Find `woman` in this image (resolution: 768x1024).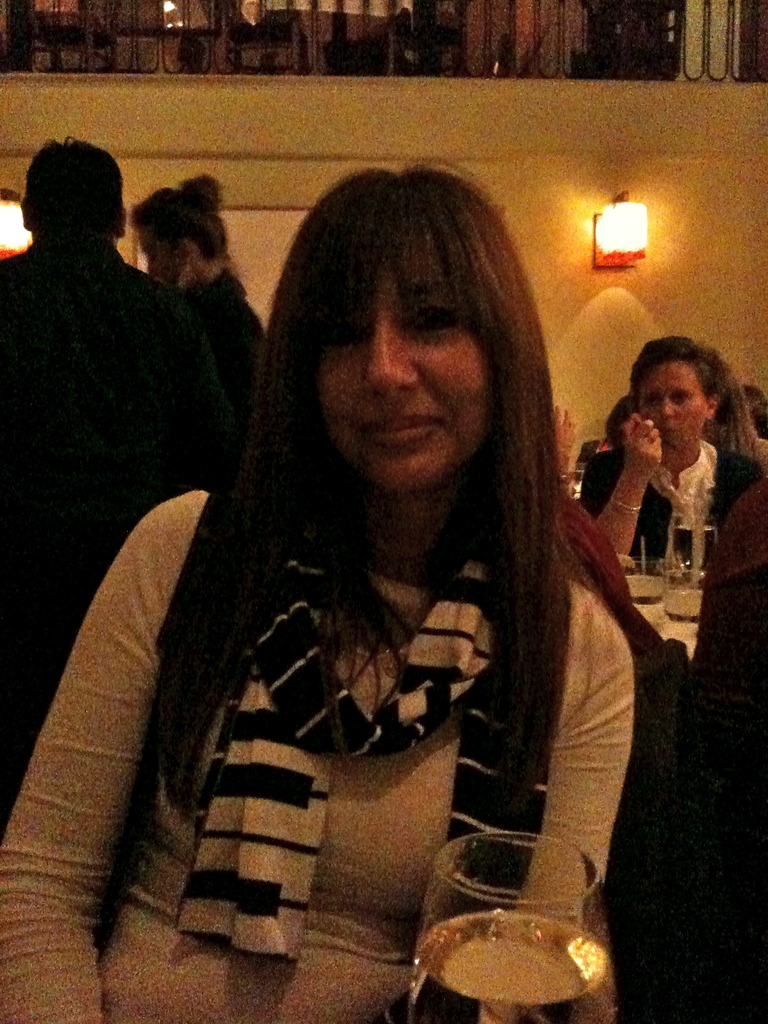
bbox=[124, 175, 266, 461].
